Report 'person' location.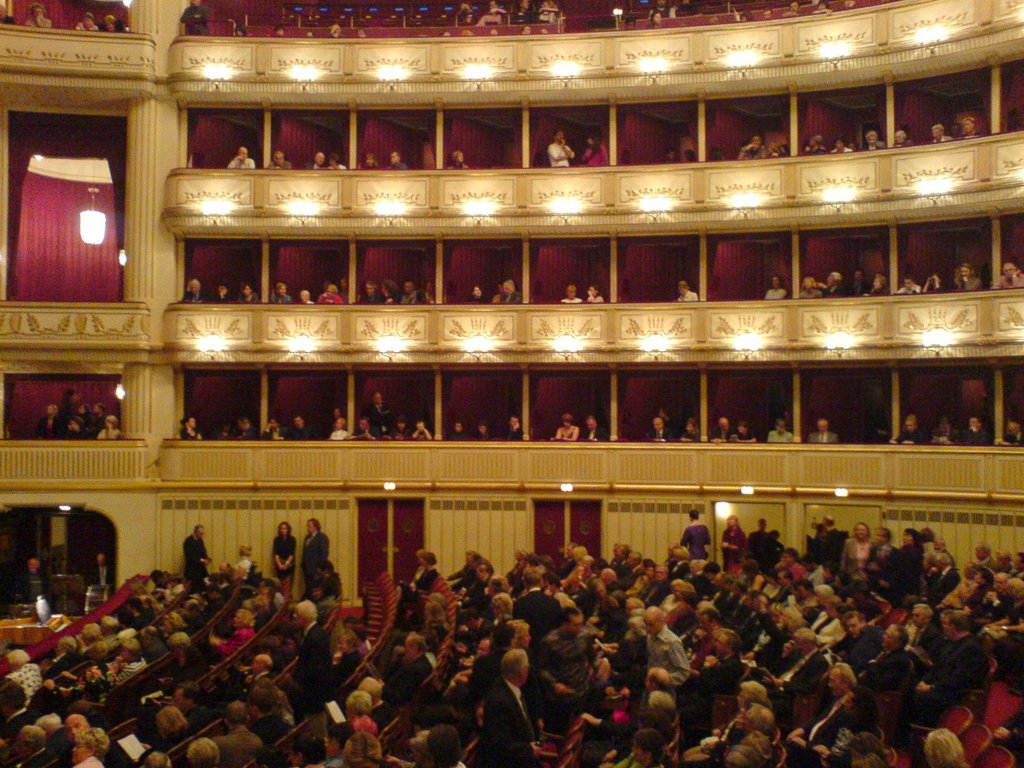
Report: [231,22,246,38].
